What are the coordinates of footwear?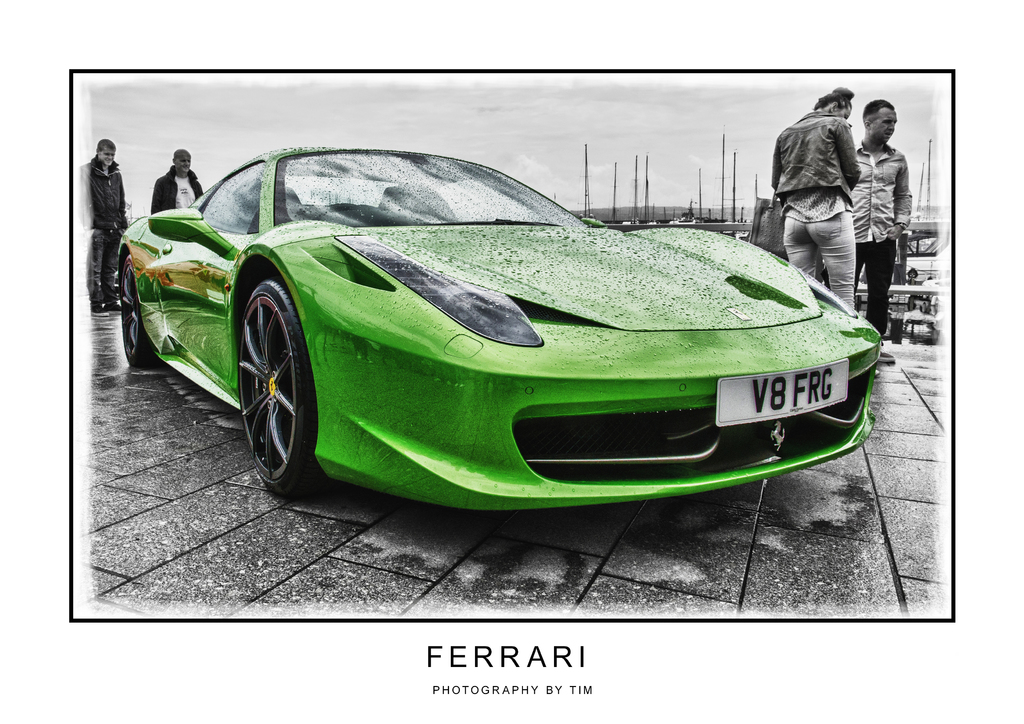
BBox(92, 302, 110, 317).
